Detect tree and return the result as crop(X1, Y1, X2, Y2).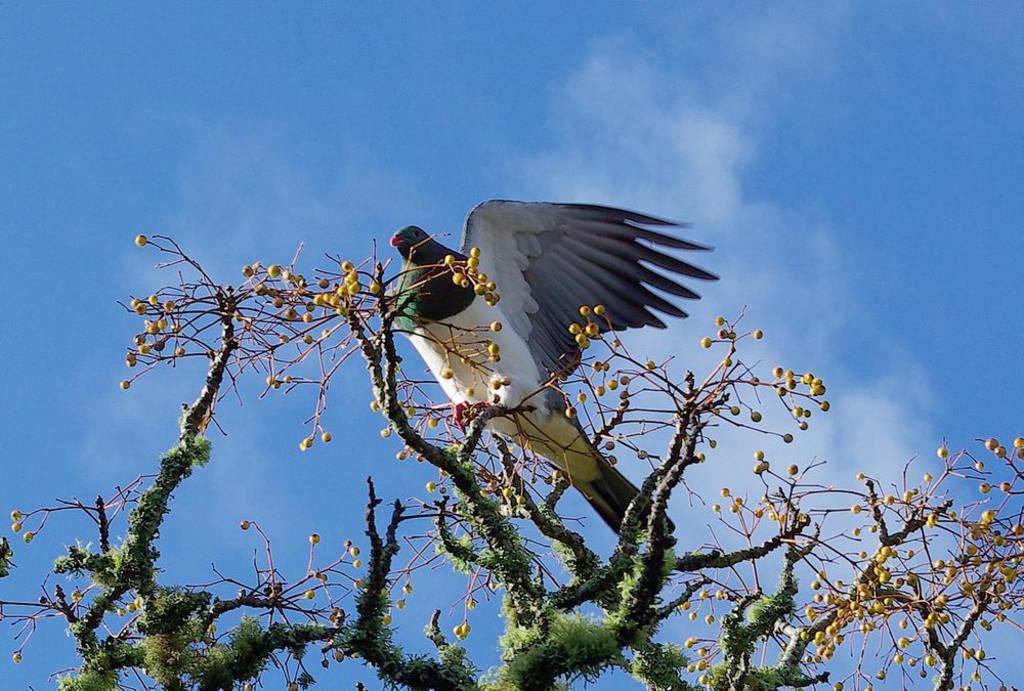
crop(0, 234, 1023, 690).
